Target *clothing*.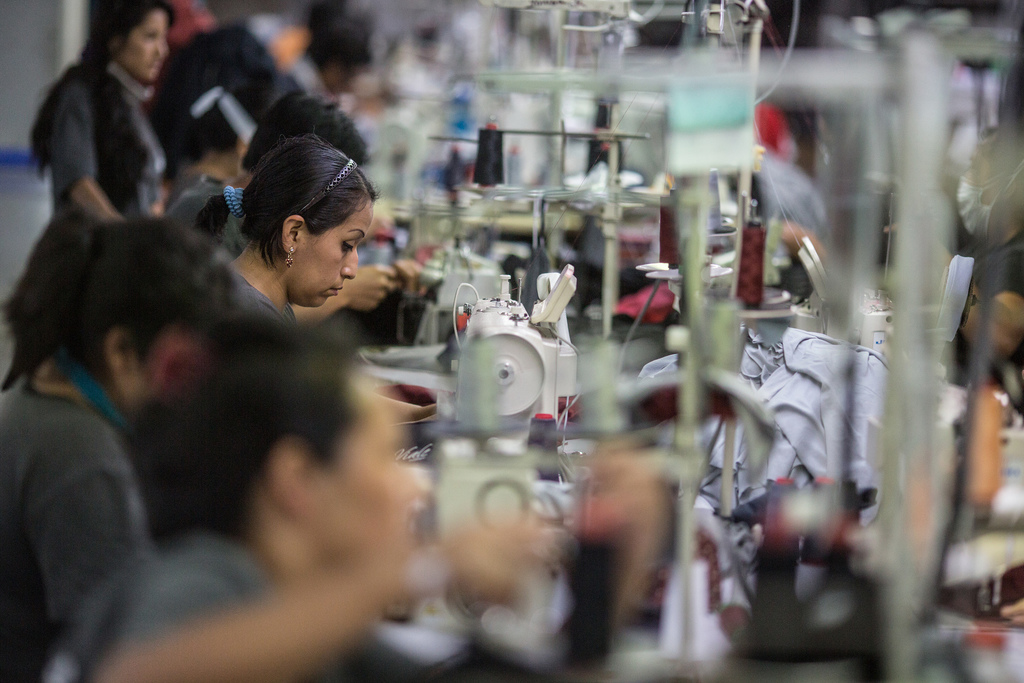
Target region: (x1=49, y1=46, x2=197, y2=239).
